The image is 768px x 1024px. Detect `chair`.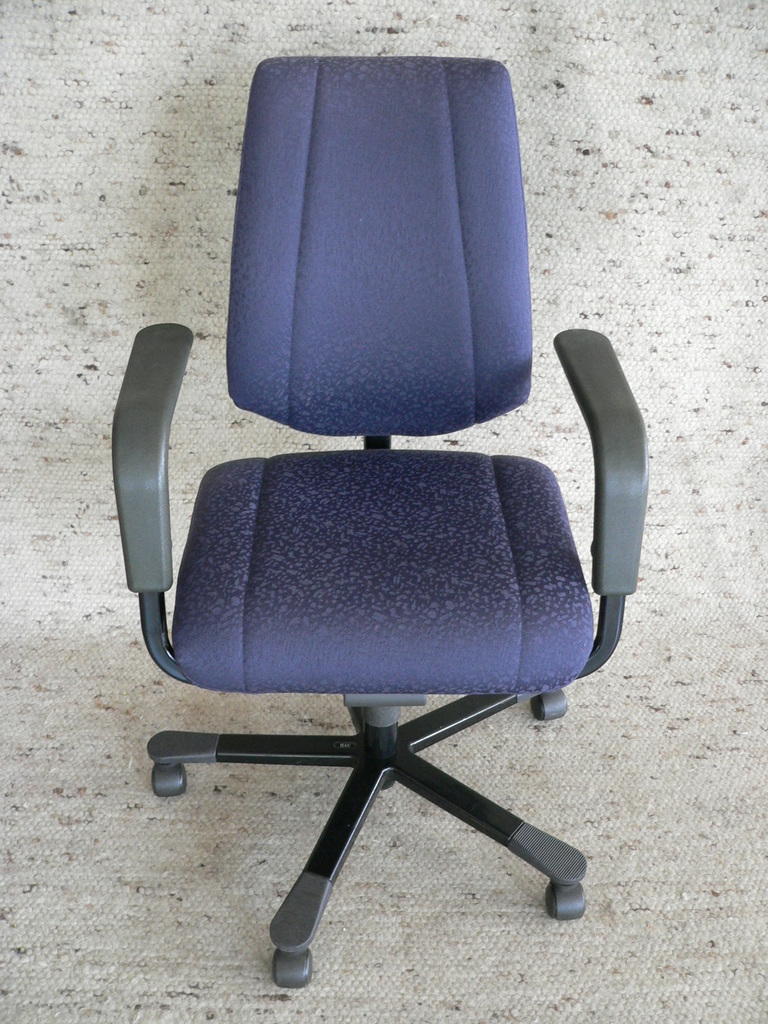
Detection: 94, 44, 653, 1003.
